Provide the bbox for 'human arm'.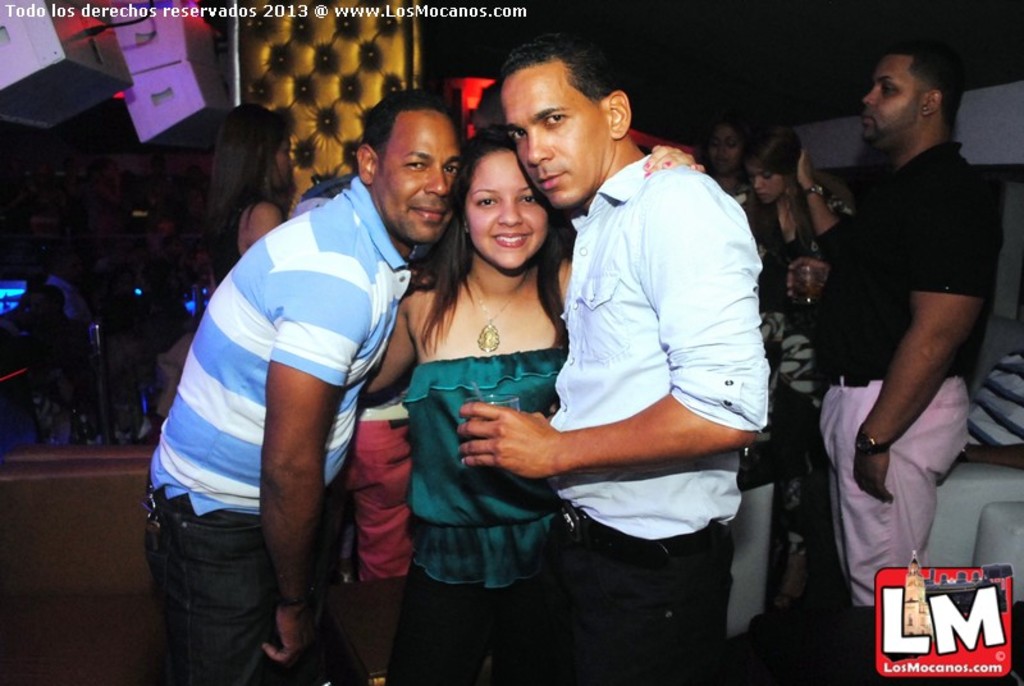
locate(260, 262, 383, 664).
